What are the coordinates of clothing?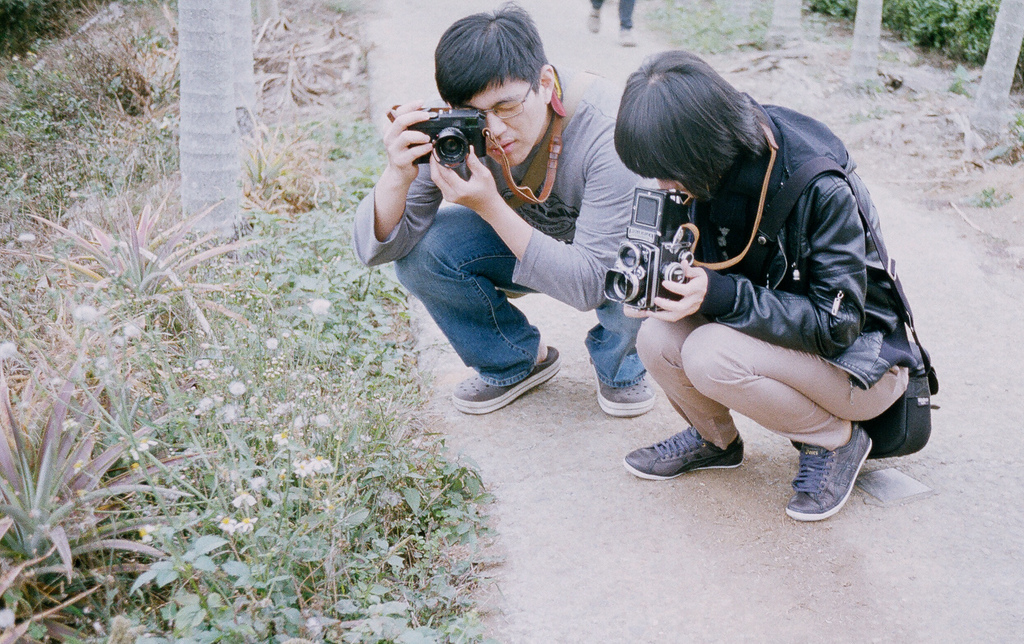
[x1=349, y1=60, x2=660, y2=385].
